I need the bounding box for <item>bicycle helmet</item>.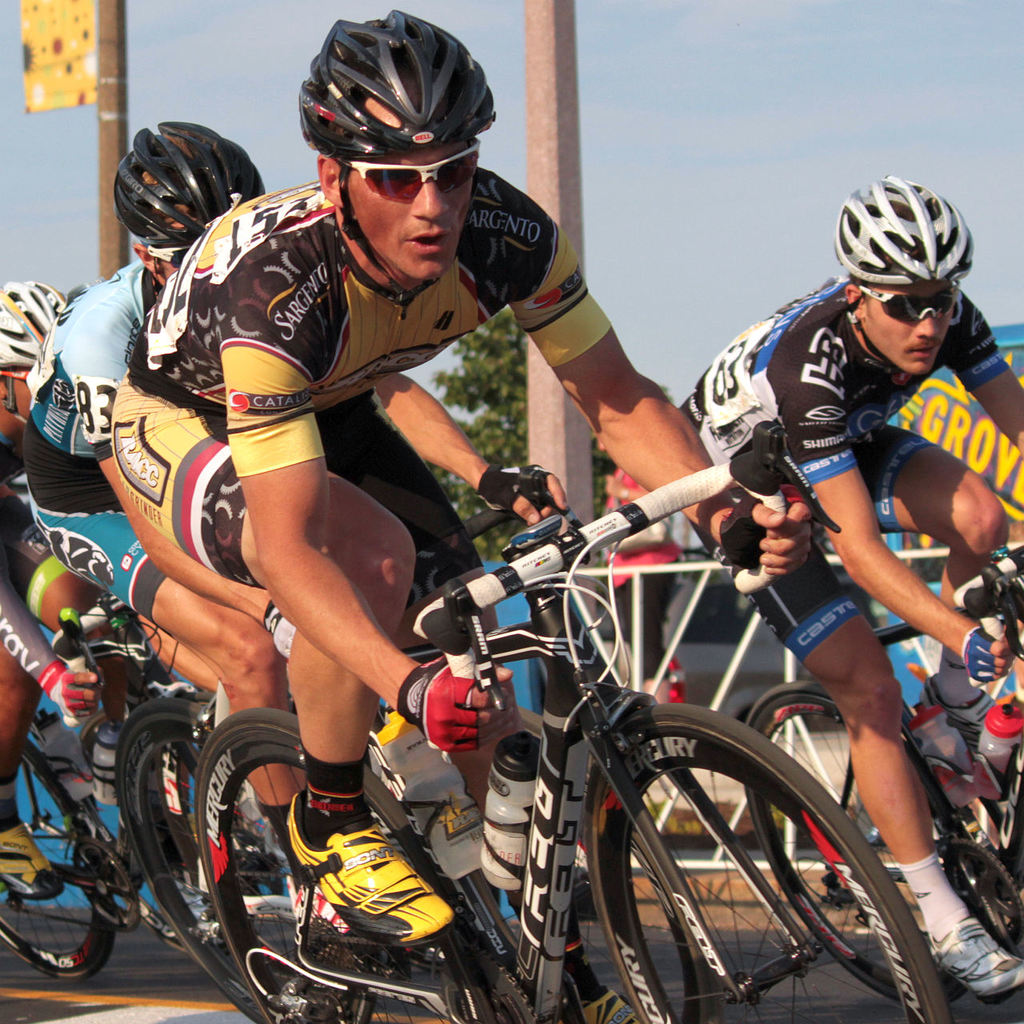
Here it is: 286, 16, 497, 278.
